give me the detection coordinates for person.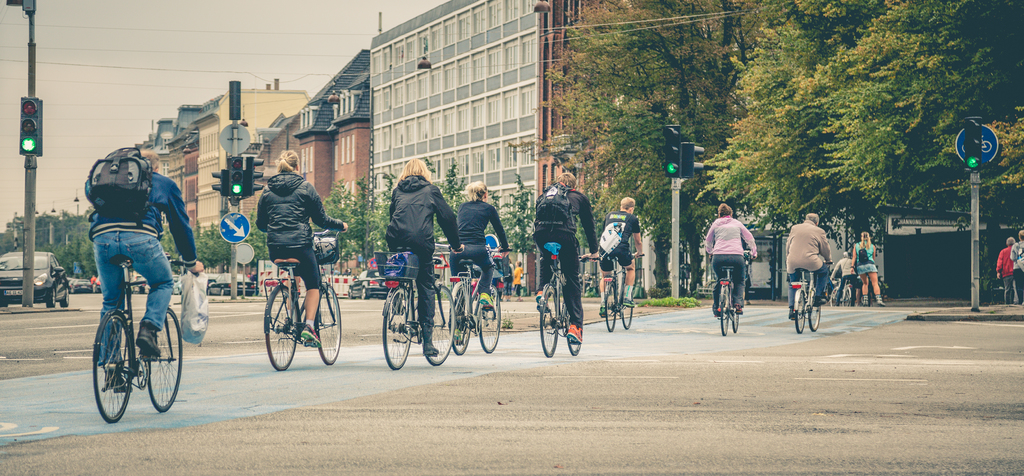
Rect(850, 231, 885, 307).
